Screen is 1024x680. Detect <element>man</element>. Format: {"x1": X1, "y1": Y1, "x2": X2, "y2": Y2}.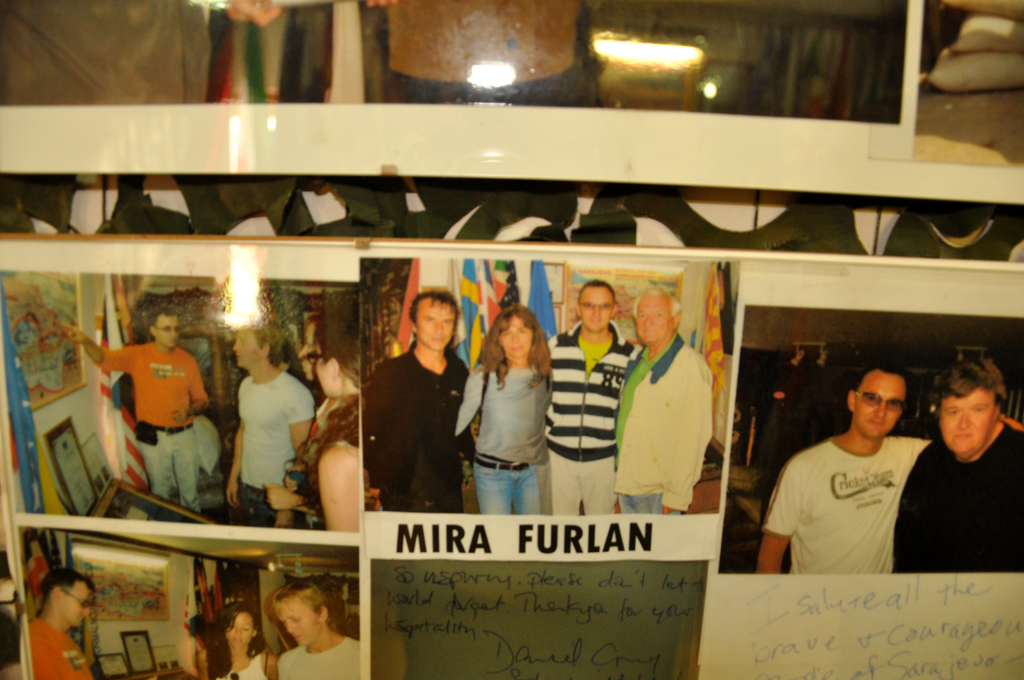
{"x1": 890, "y1": 352, "x2": 1023, "y2": 574}.
